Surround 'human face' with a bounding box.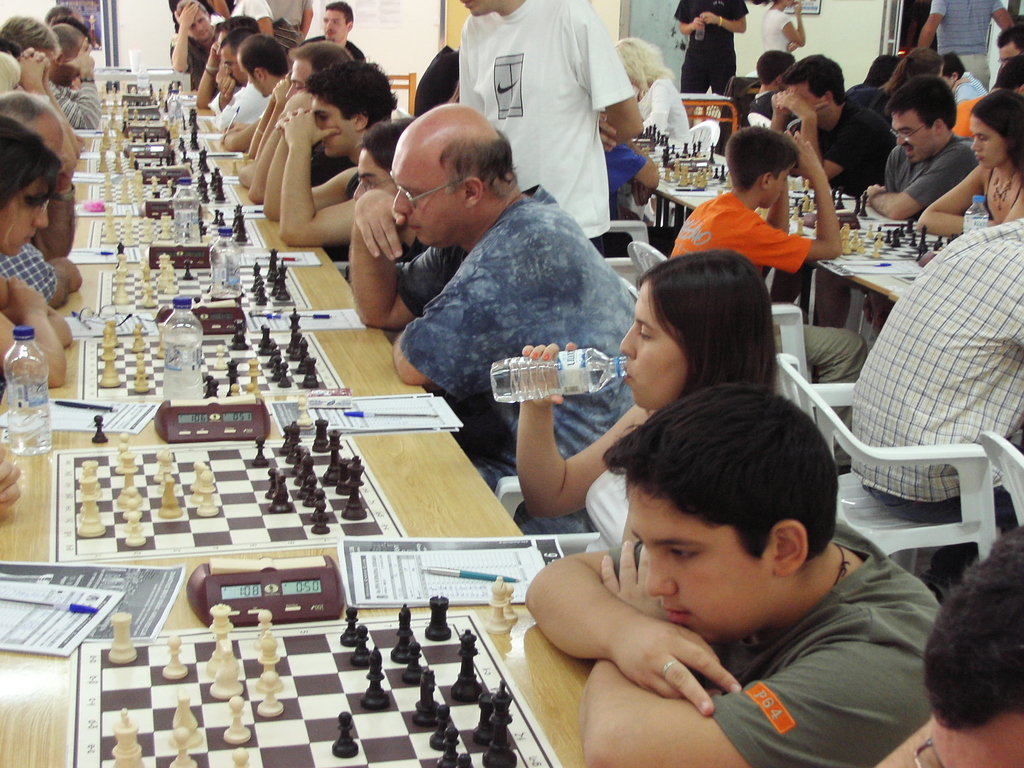
318/6/345/37.
